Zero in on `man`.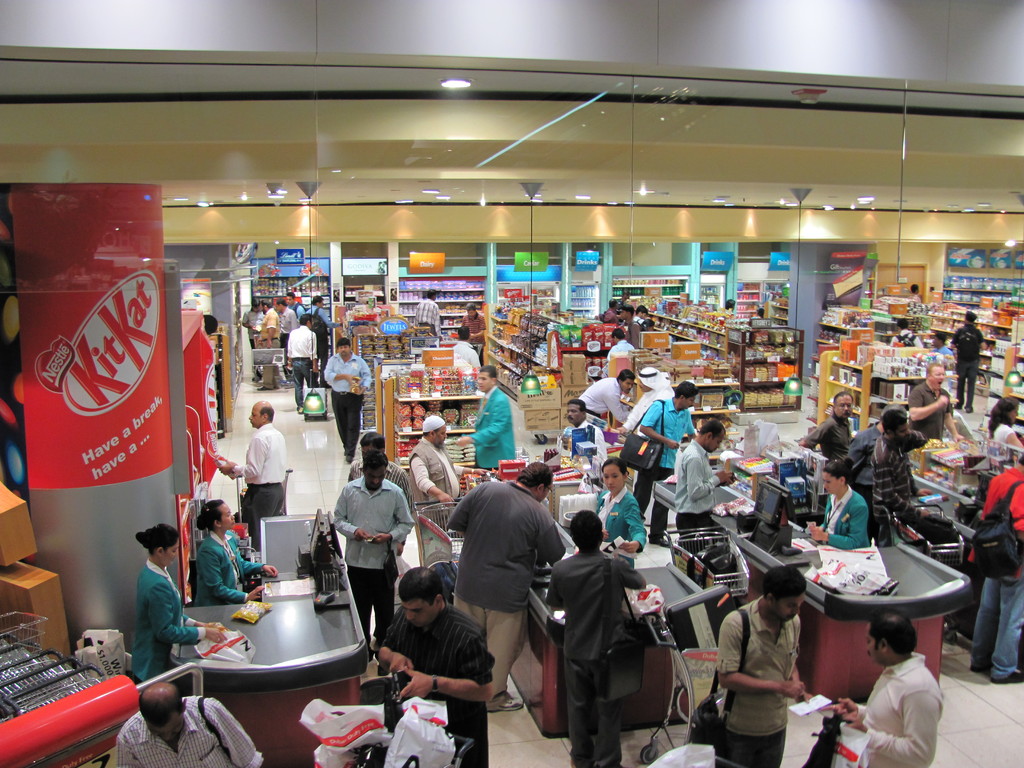
Zeroed in: [x1=459, y1=299, x2=488, y2=357].
